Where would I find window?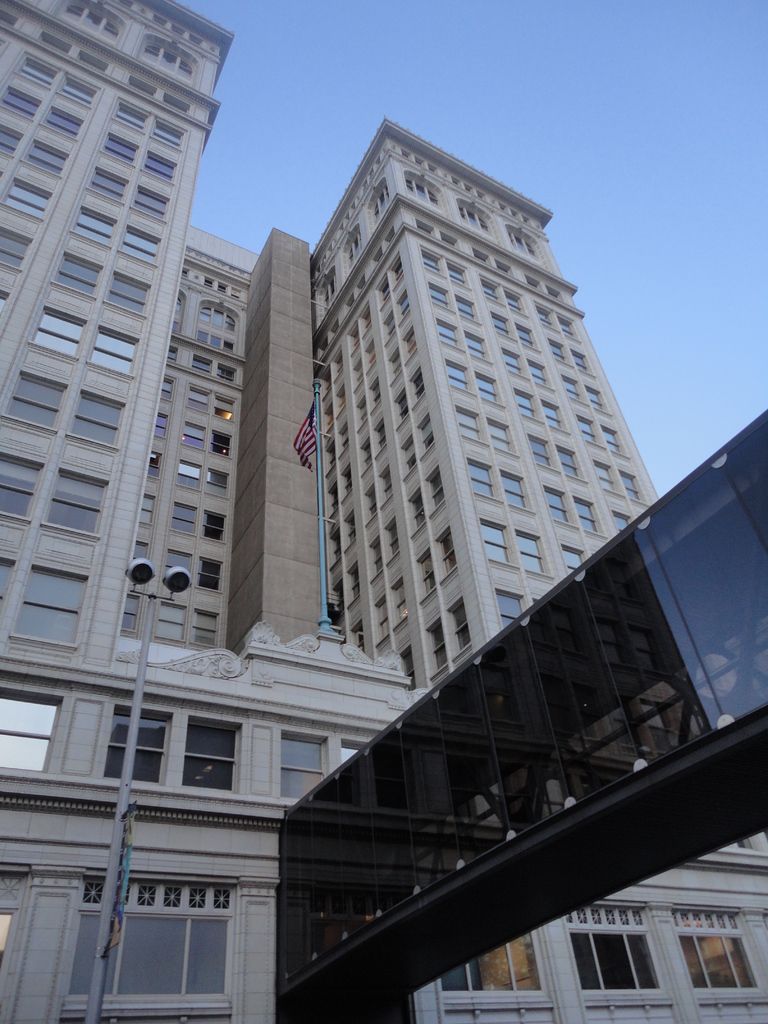
At box(340, 463, 355, 507).
